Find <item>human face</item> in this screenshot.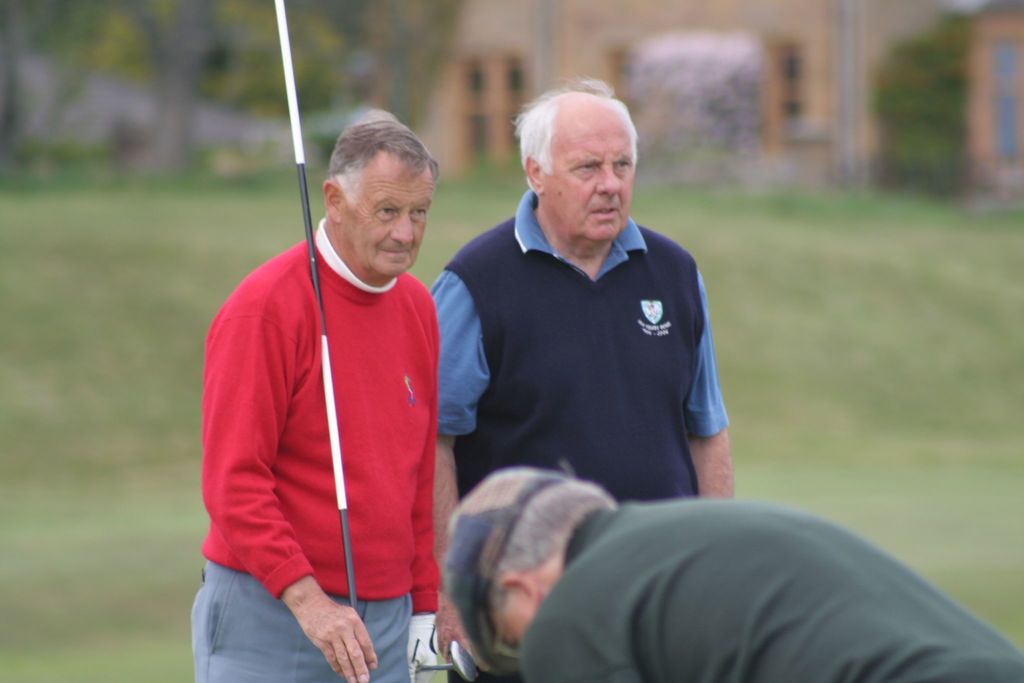
The bounding box for <item>human face</item> is (351,151,435,274).
